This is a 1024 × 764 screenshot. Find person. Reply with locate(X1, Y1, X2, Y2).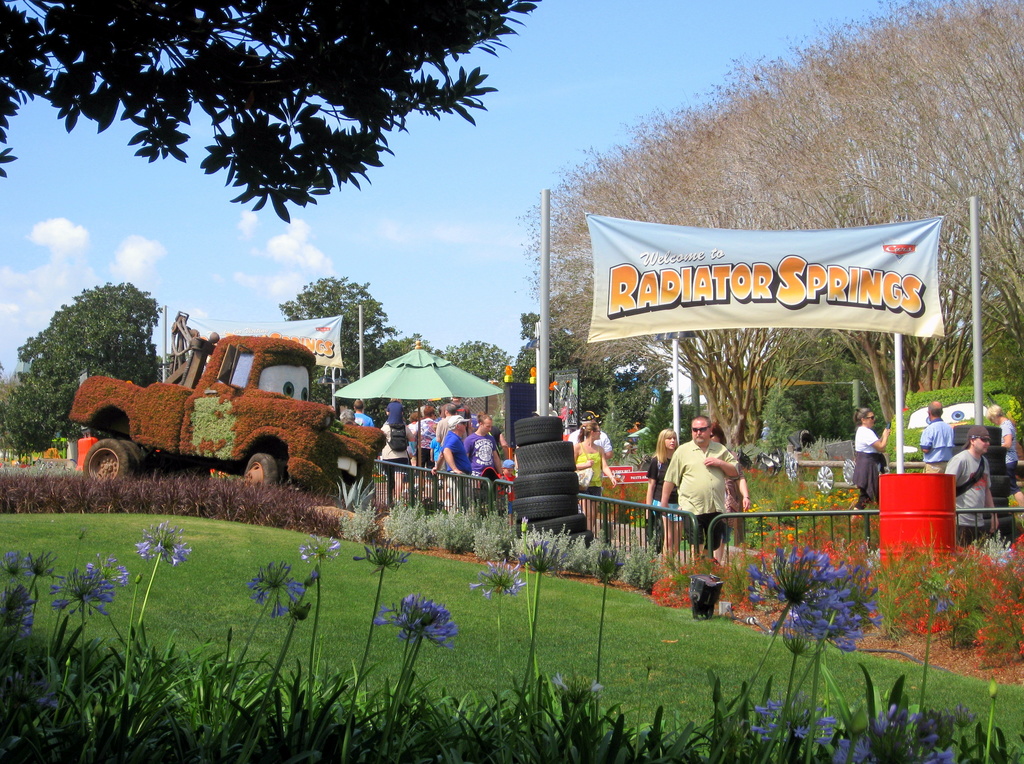
locate(476, 408, 506, 458).
